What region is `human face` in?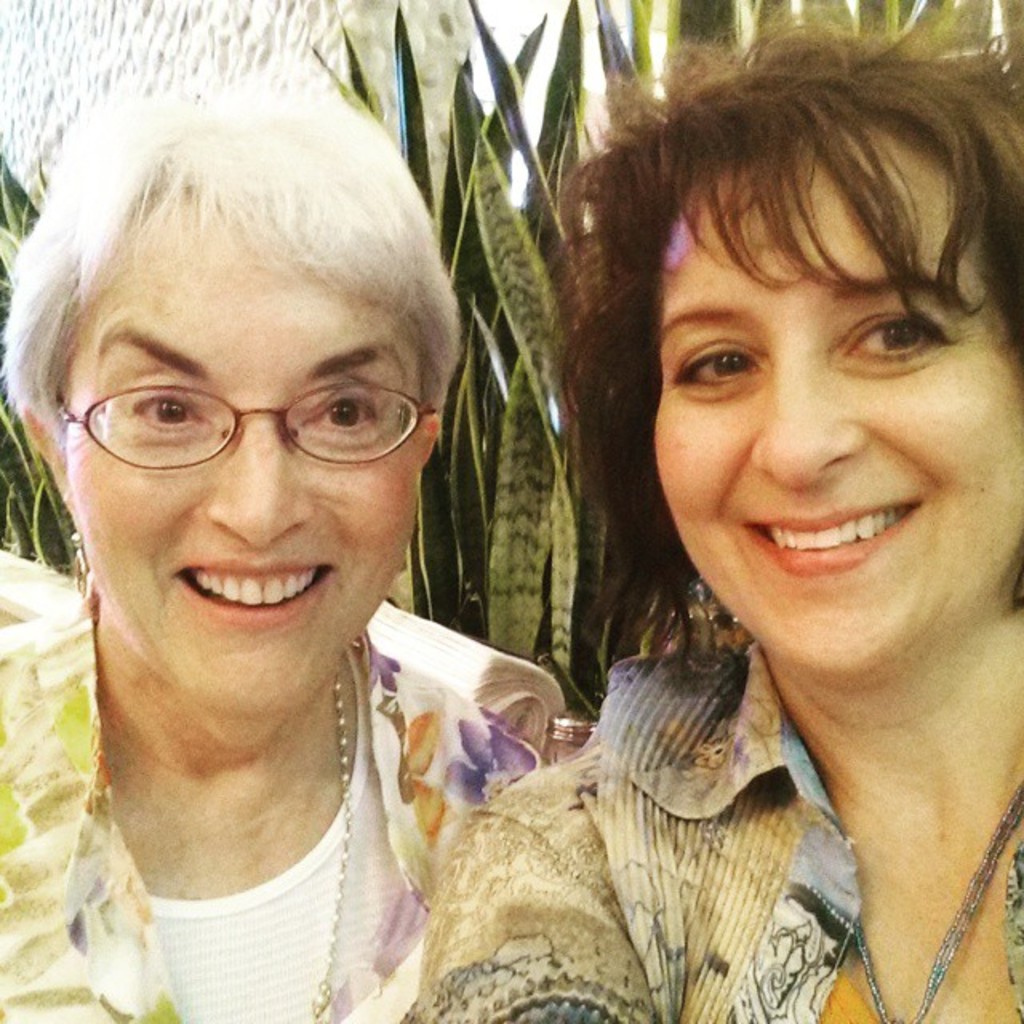
(643,146,1022,662).
